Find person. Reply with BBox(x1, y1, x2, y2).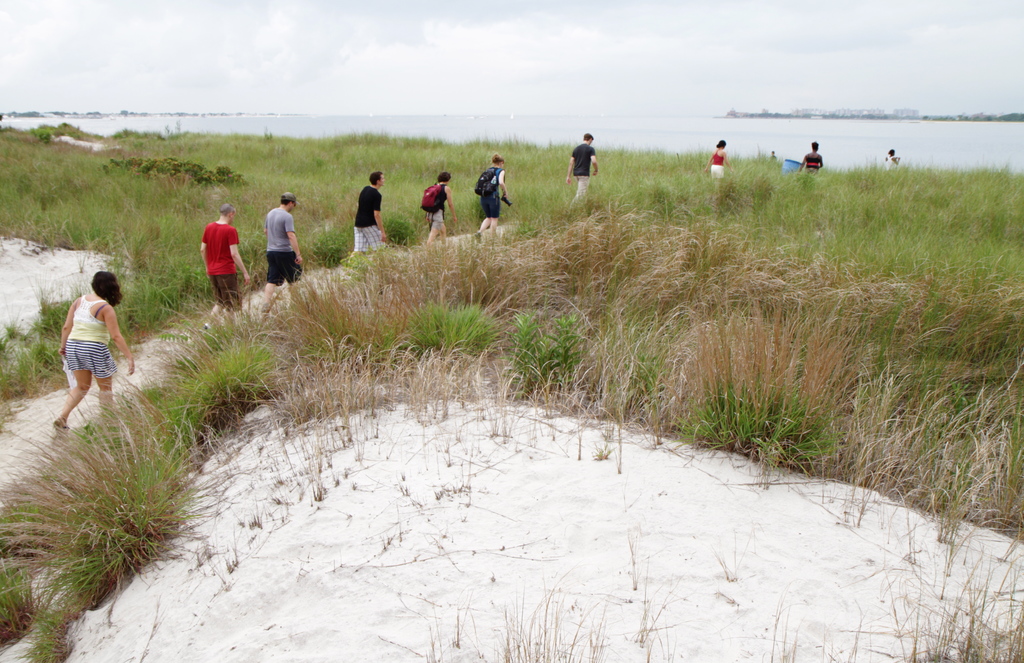
BBox(884, 148, 900, 168).
